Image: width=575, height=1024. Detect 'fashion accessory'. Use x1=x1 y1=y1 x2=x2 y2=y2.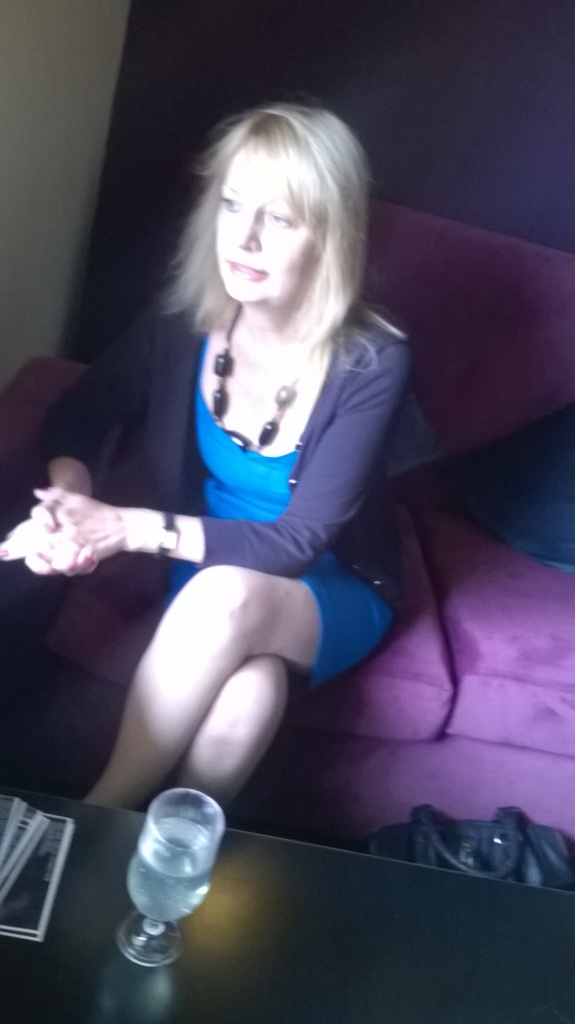
x1=209 y1=301 x2=314 y2=454.
